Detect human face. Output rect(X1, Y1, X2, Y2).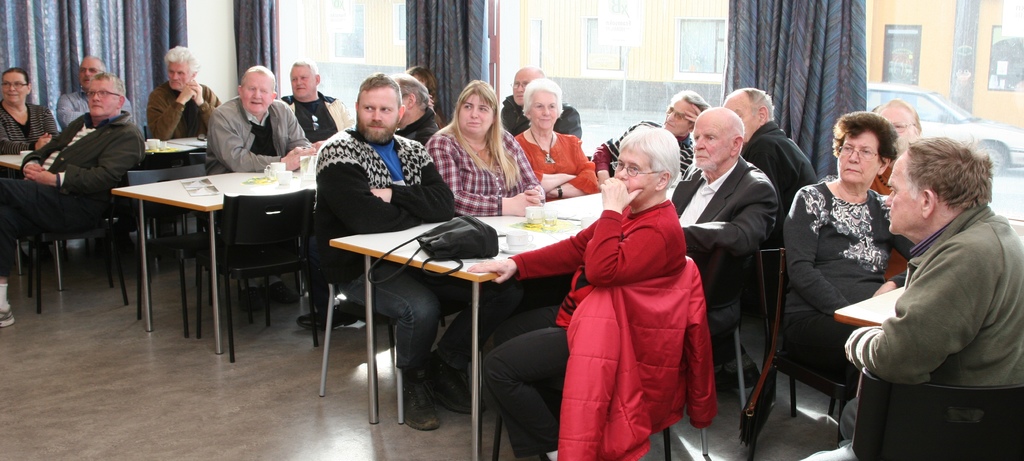
rect(841, 144, 871, 185).
